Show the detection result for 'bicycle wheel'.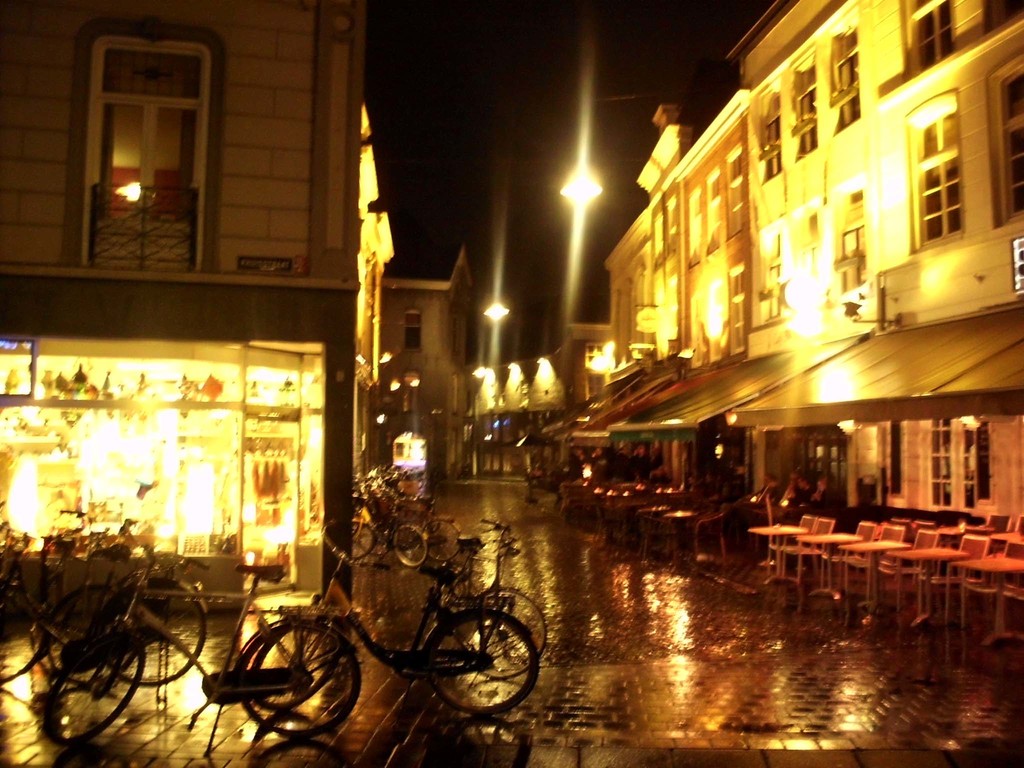
pyautogui.locateOnScreen(47, 628, 144, 749).
